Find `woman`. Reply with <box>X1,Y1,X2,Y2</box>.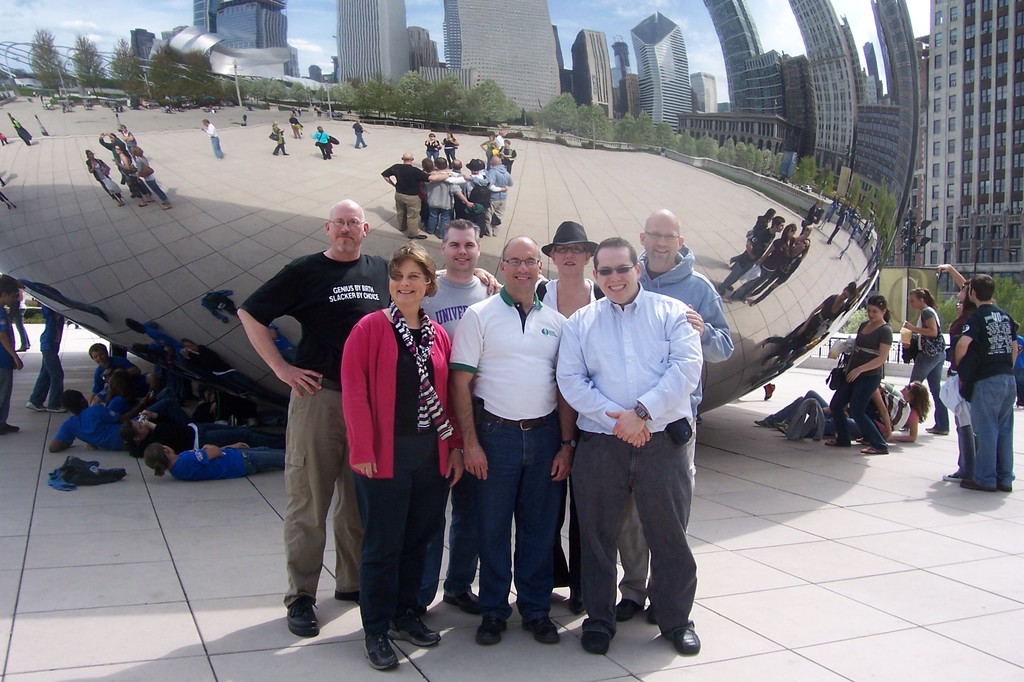
<box>934,266,1001,482</box>.
